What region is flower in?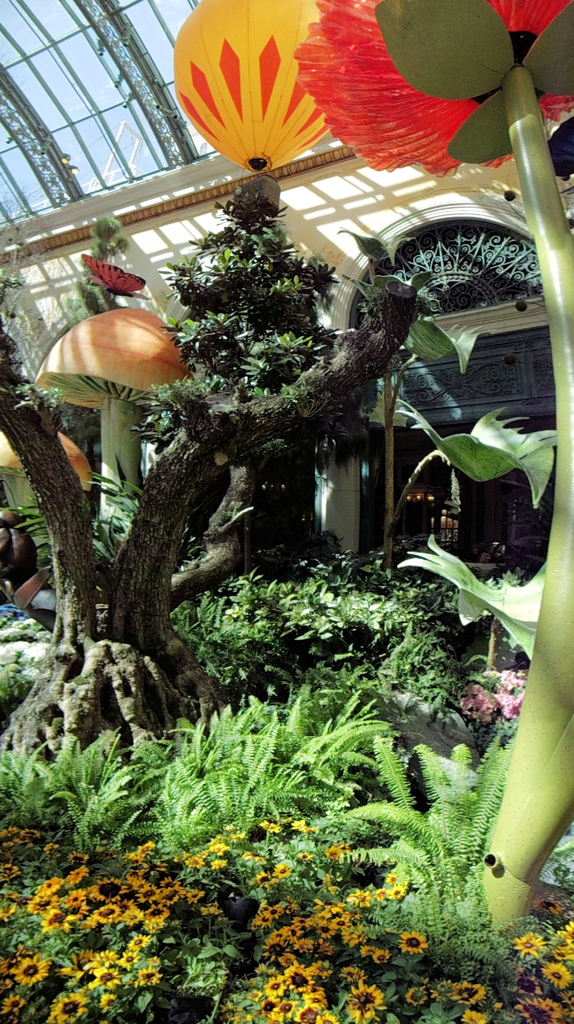
<bbox>296, 0, 573, 179</bbox>.
